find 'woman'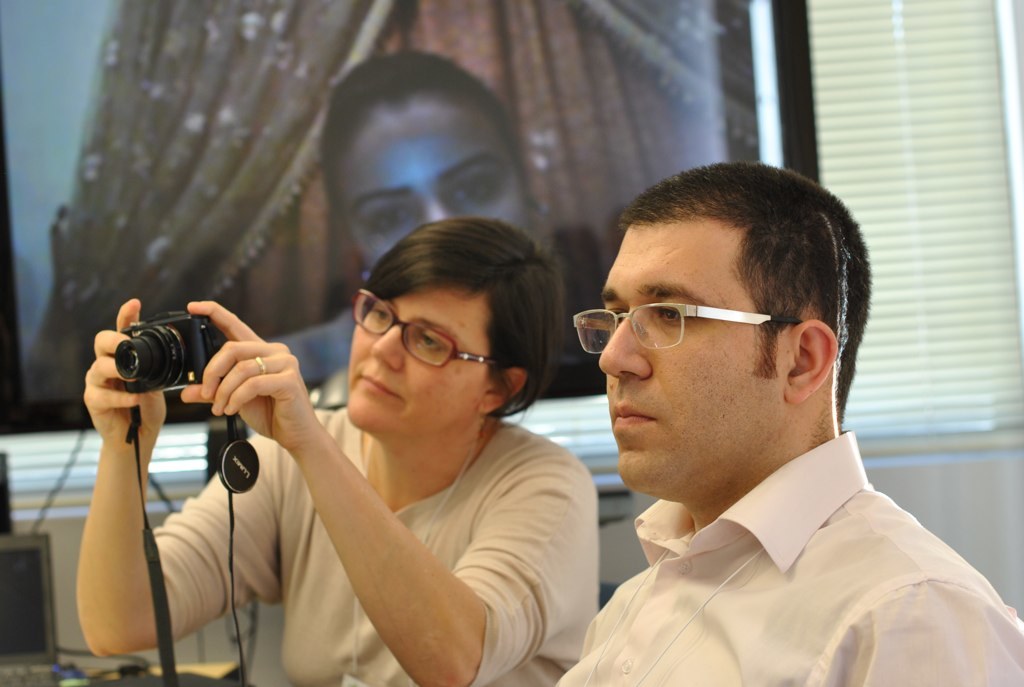
<box>271,51,553,386</box>
